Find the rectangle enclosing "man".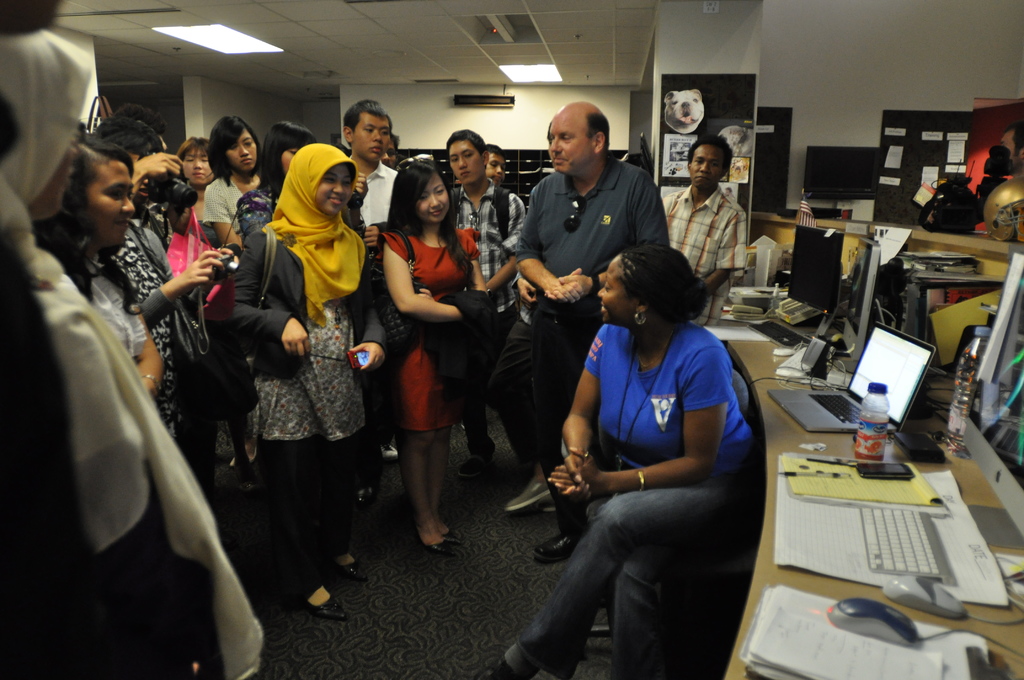
[left=658, top=131, right=752, bottom=328].
